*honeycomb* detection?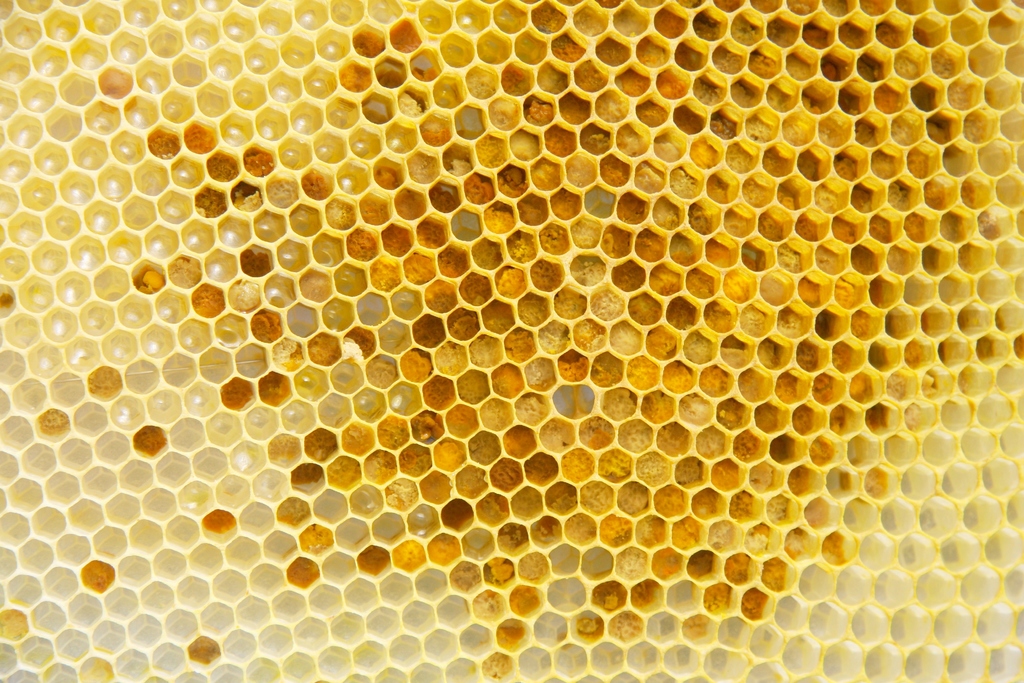
0 0 1023 682
